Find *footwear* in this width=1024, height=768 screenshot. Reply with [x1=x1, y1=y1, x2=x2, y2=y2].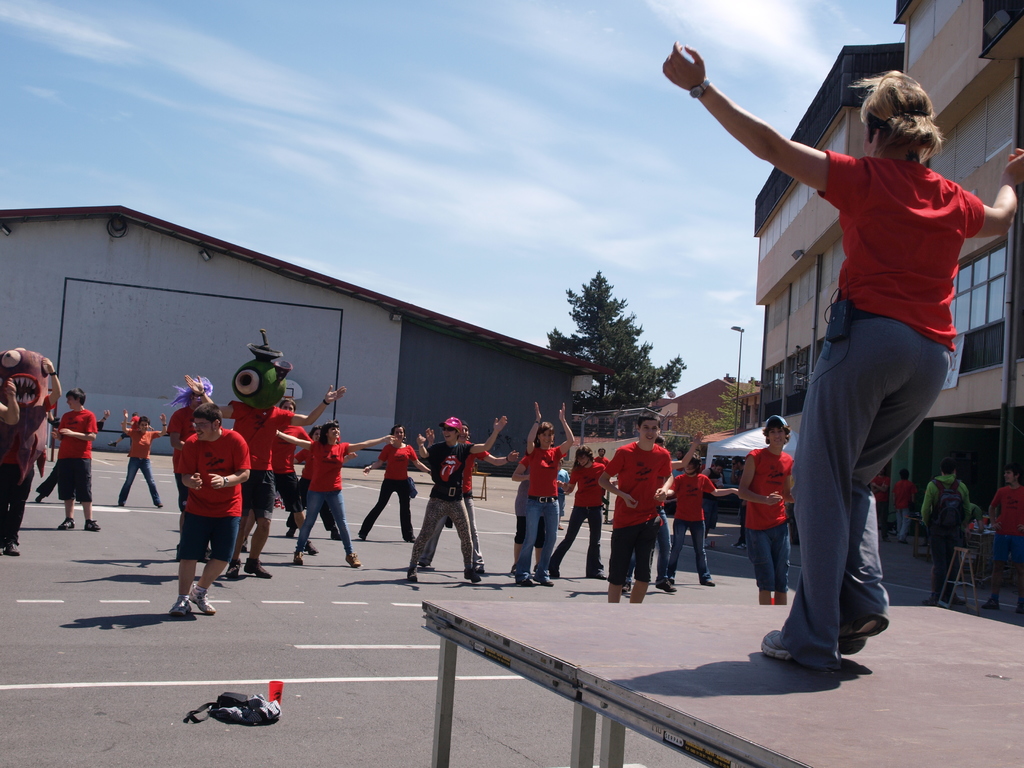
[x1=980, y1=596, x2=998, y2=610].
